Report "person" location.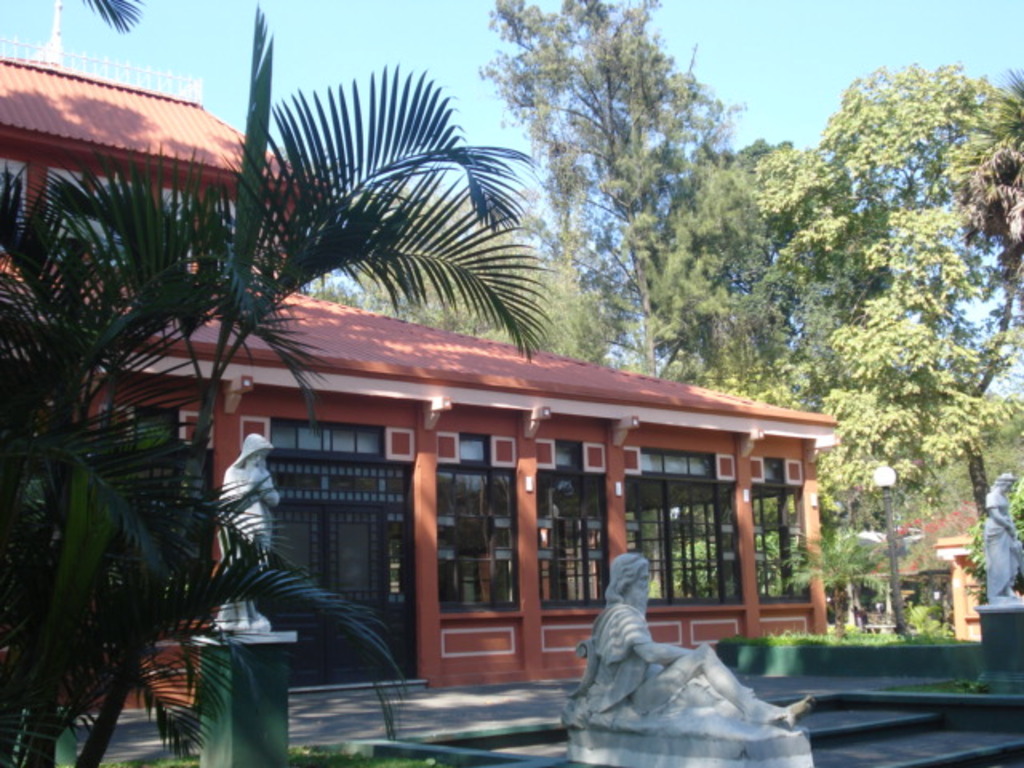
Report: l=984, t=472, r=1022, b=600.
